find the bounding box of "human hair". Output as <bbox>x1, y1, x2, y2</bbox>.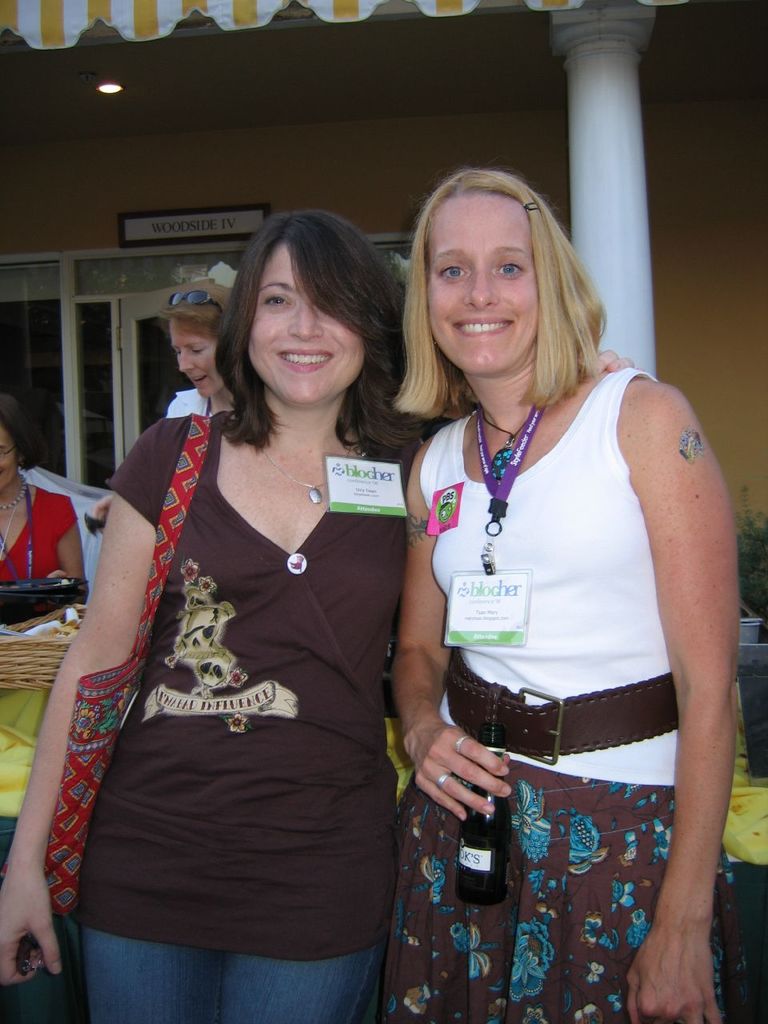
<bbox>0, 391, 47, 470</bbox>.
